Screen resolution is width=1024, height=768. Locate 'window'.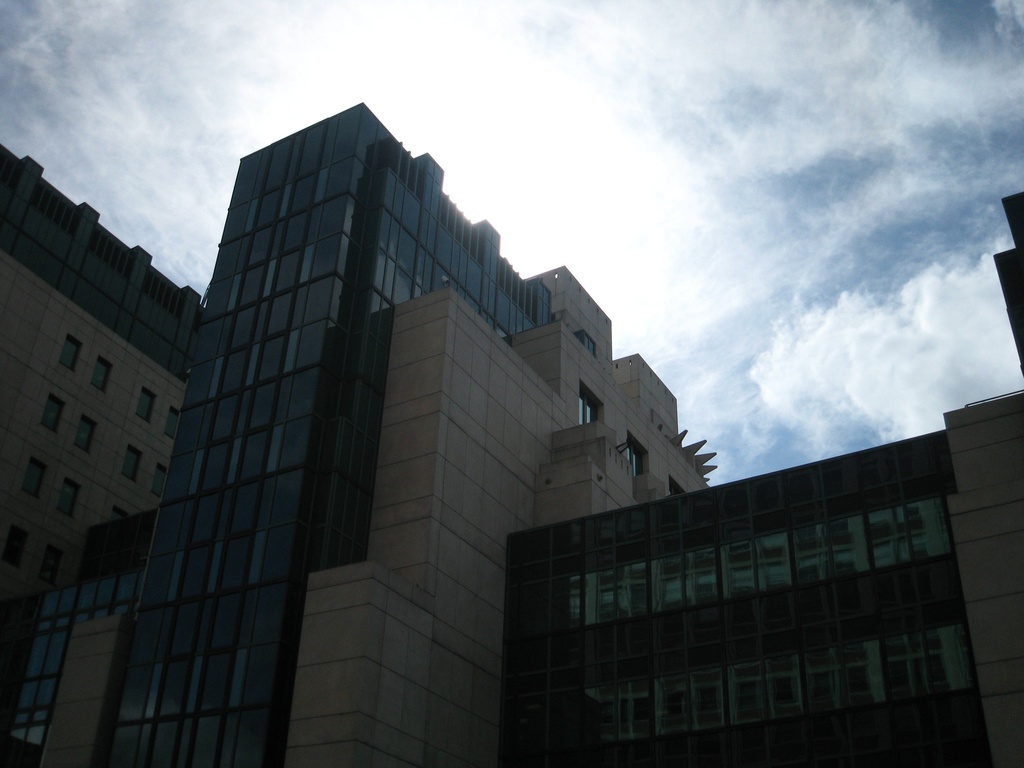
rect(60, 335, 80, 371).
